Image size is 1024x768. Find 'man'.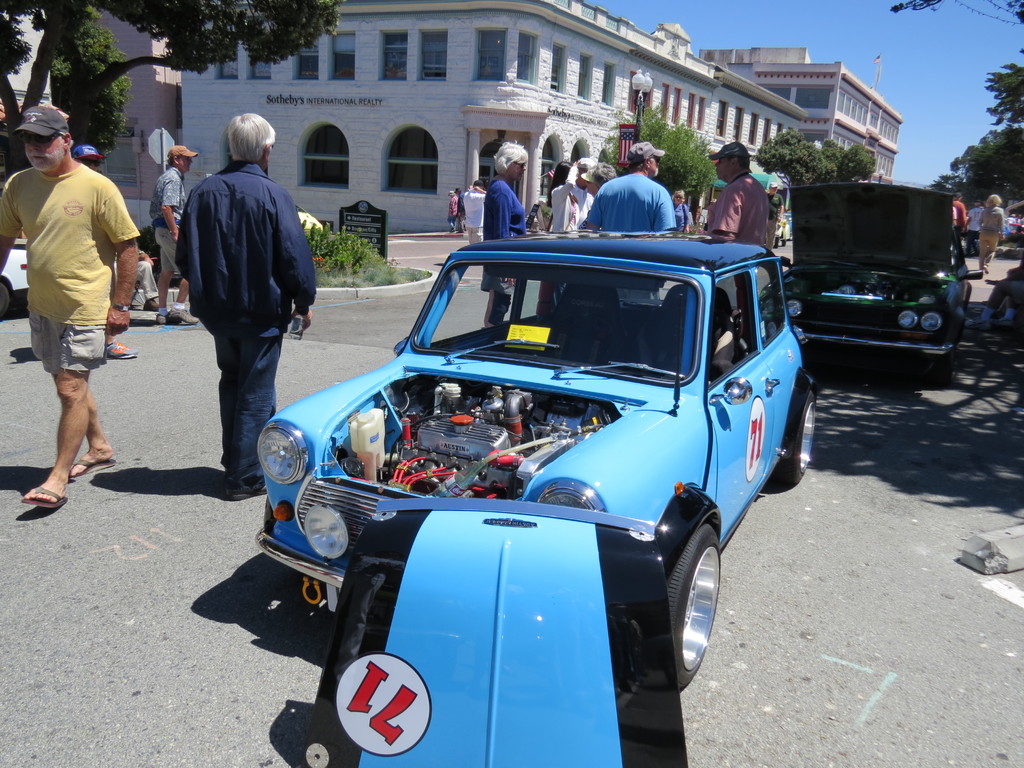
(left=767, top=182, right=784, bottom=251).
